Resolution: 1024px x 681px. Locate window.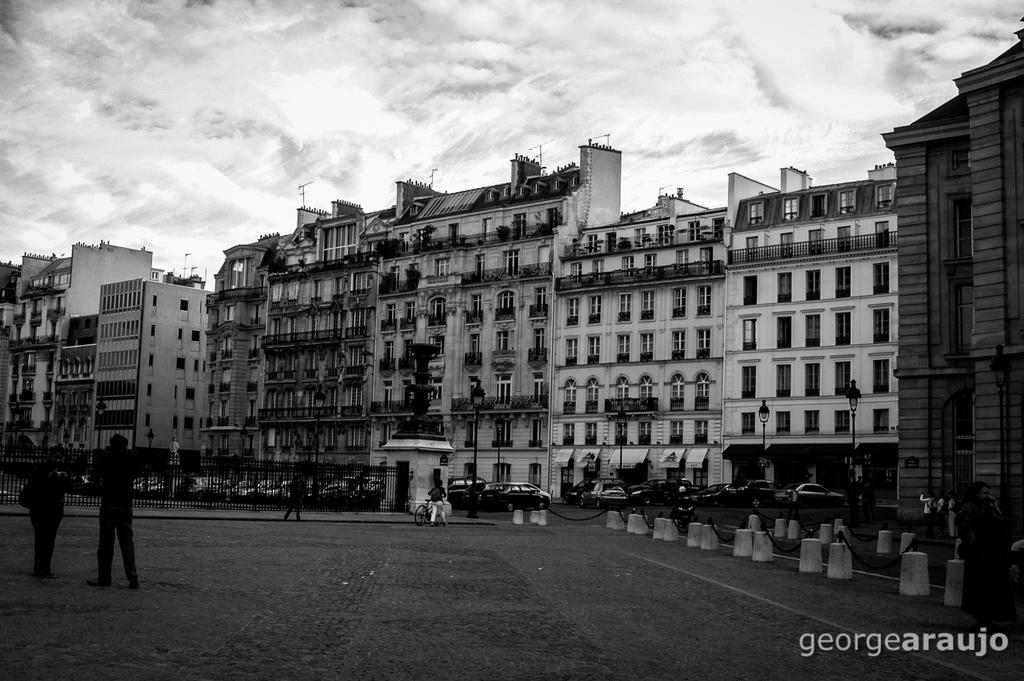
870/187/889/209.
